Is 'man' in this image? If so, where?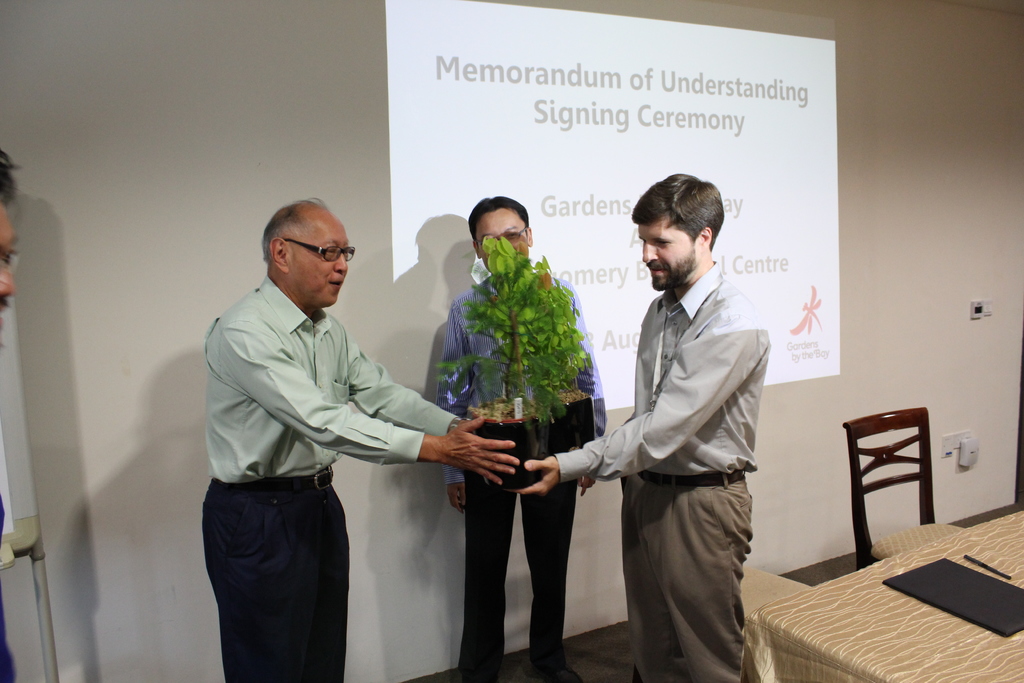
Yes, at locate(430, 181, 612, 682).
